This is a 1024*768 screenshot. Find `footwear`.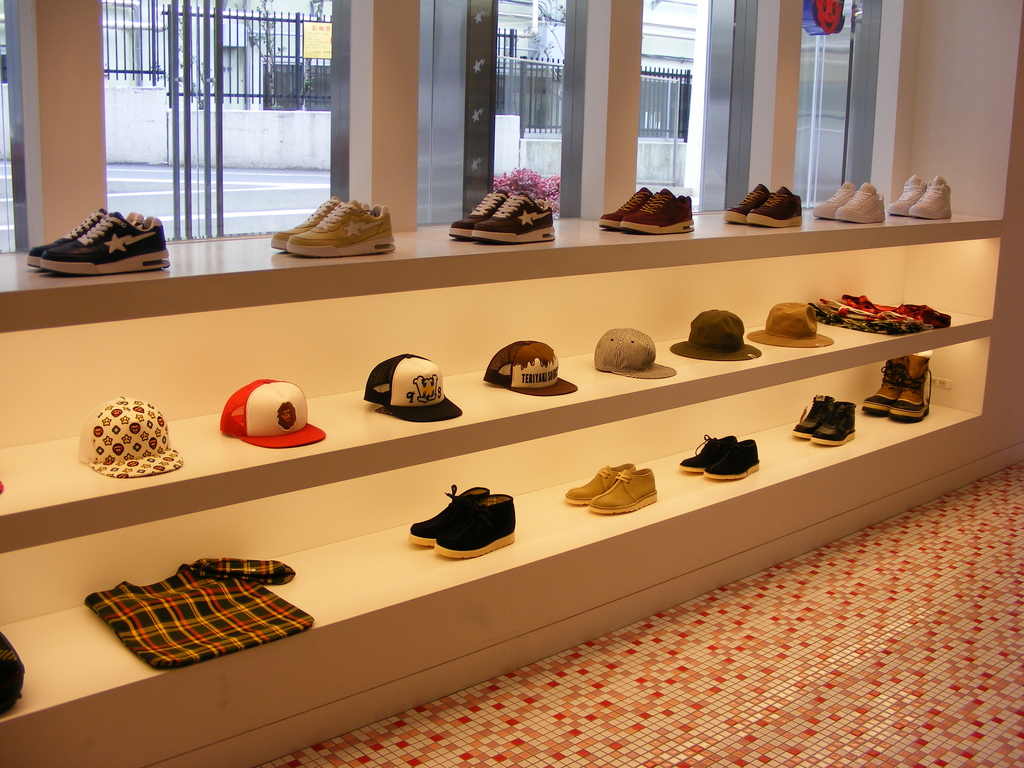
Bounding box: detection(680, 435, 737, 472).
